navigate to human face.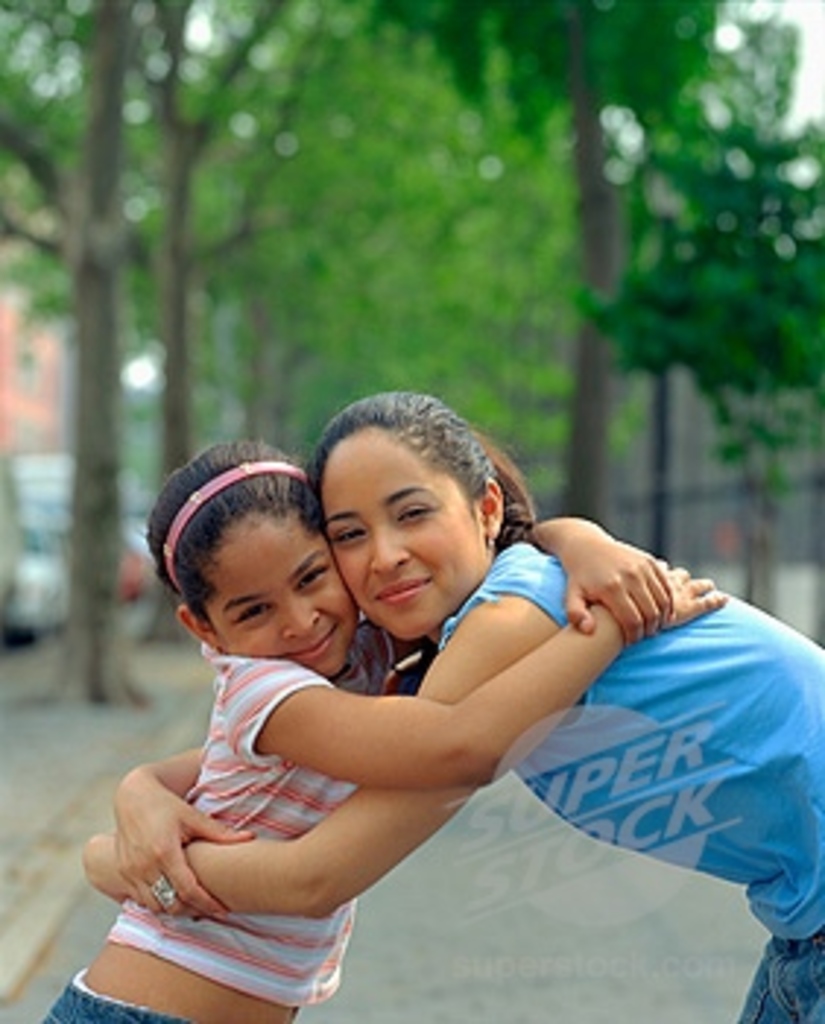
Navigation target: (222, 518, 357, 688).
